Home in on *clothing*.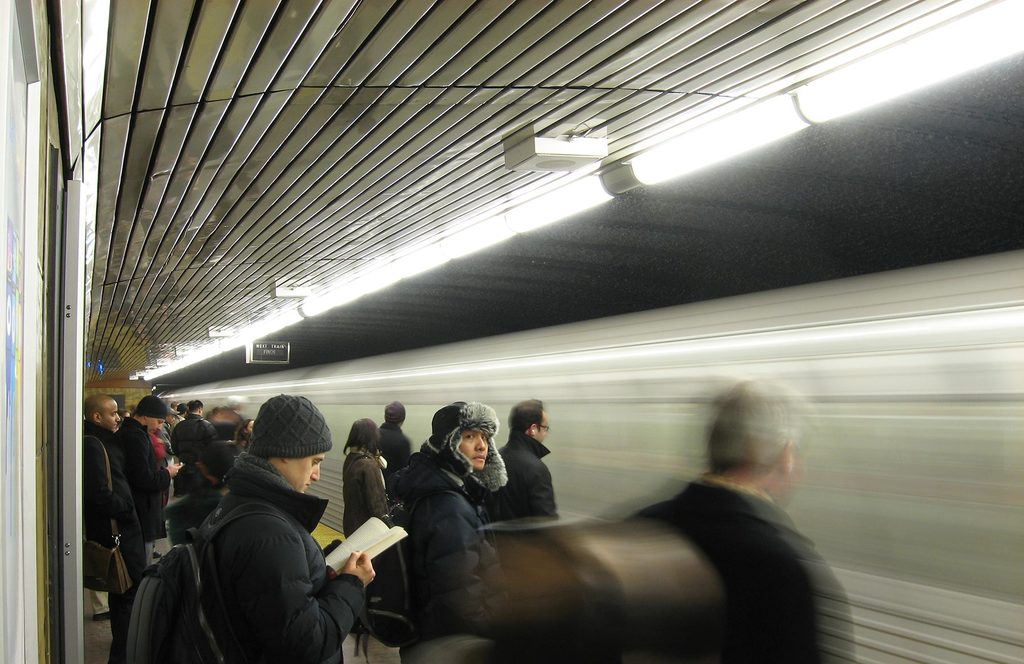
Homed in at (left=483, top=427, right=557, bottom=517).
